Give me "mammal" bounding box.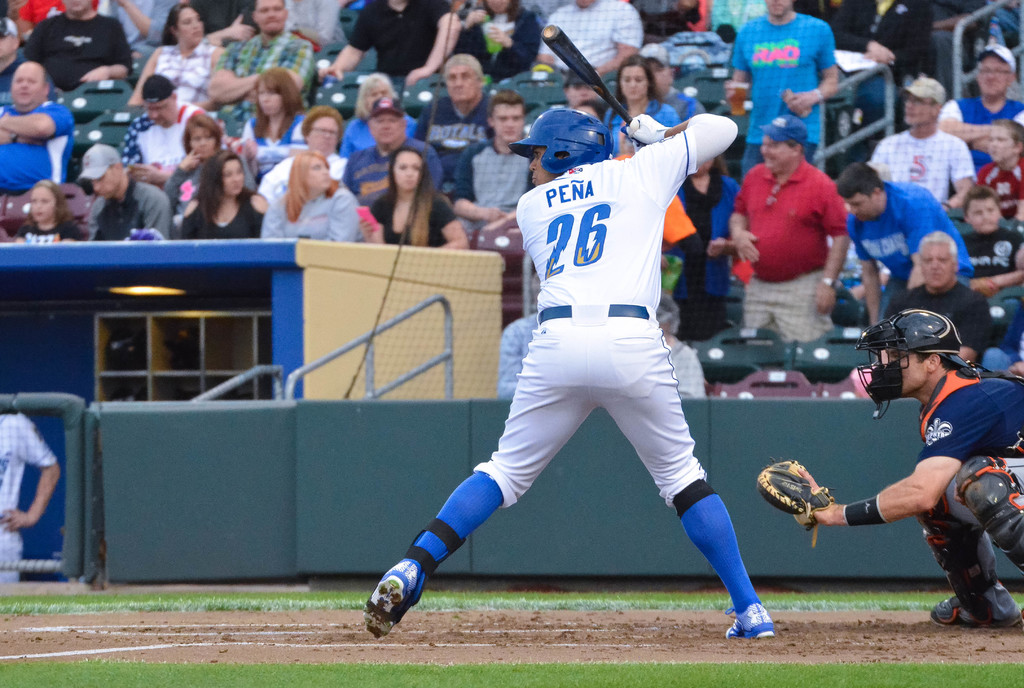
(390, 74, 771, 668).
